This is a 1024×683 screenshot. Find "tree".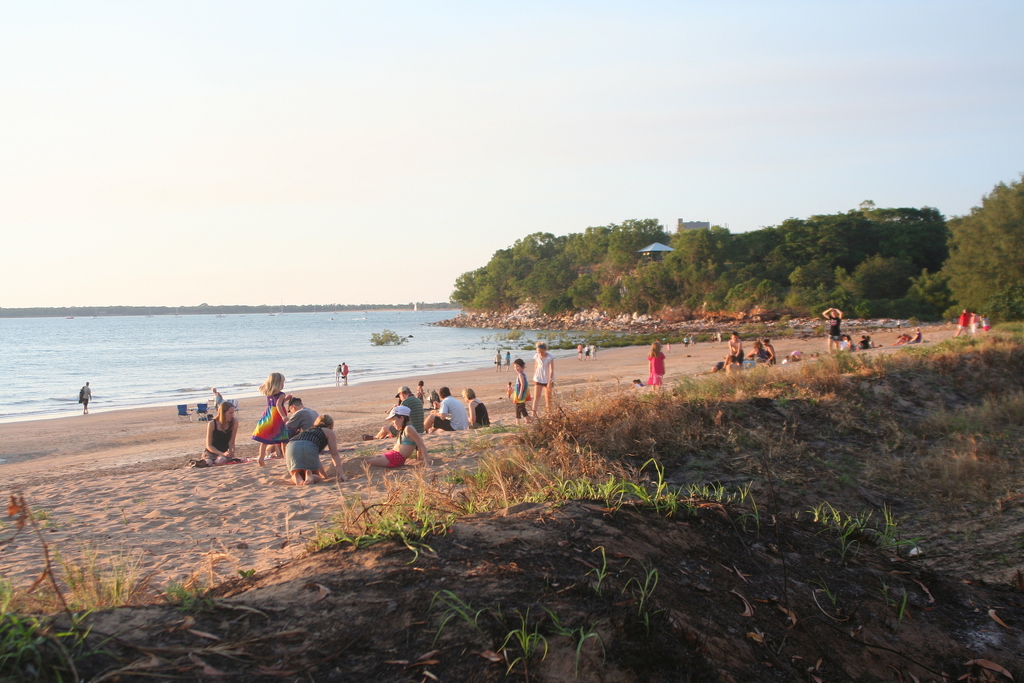
Bounding box: l=933, t=174, r=1023, b=322.
